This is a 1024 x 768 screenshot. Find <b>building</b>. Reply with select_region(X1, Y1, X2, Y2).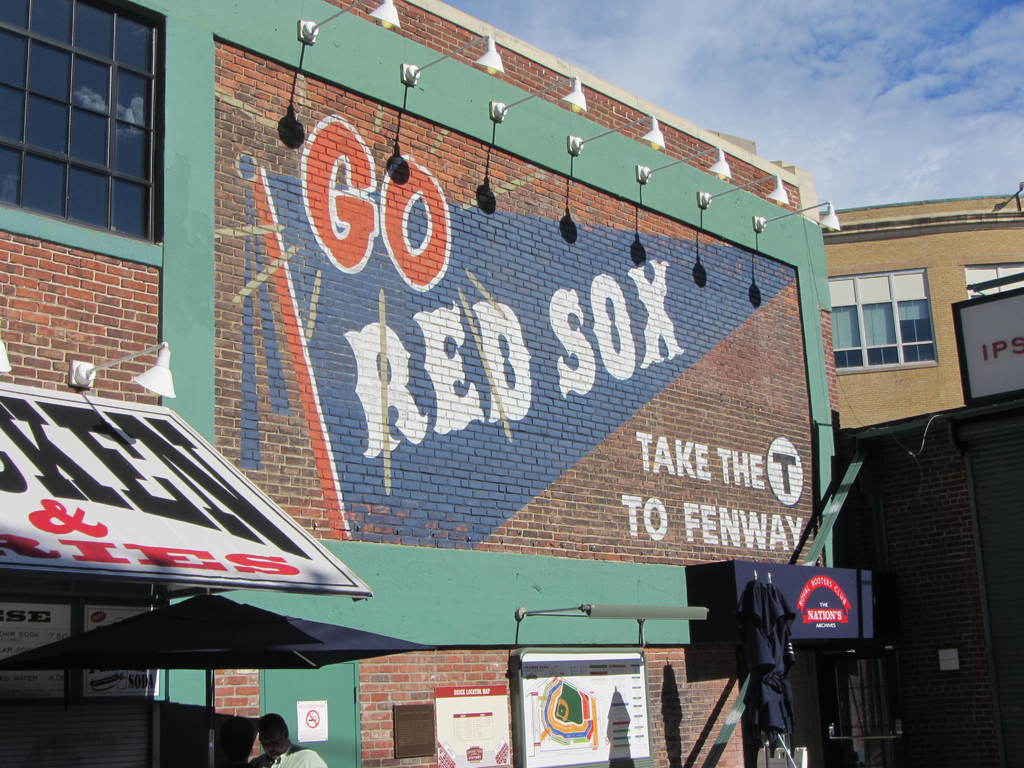
select_region(817, 188, 1023, 428).
